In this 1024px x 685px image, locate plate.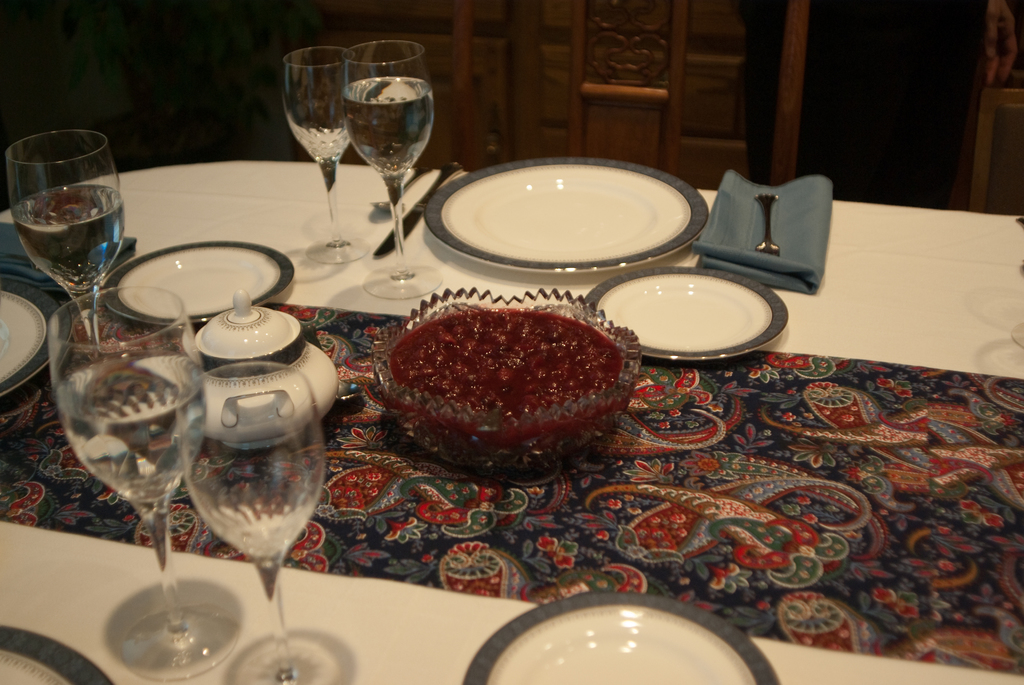
Bounding box: {"left": 0, "top": 626, "right": 120, "bottom": 684}.
